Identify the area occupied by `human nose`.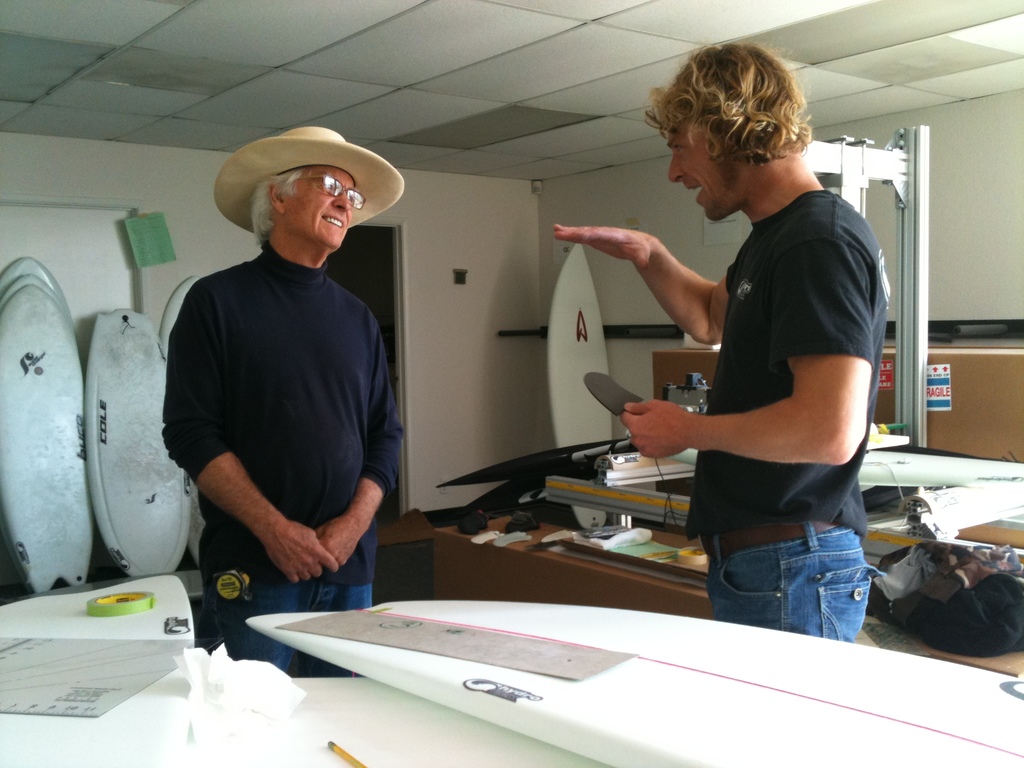
Area: left=332, top=191, right=351, bottom=211.
